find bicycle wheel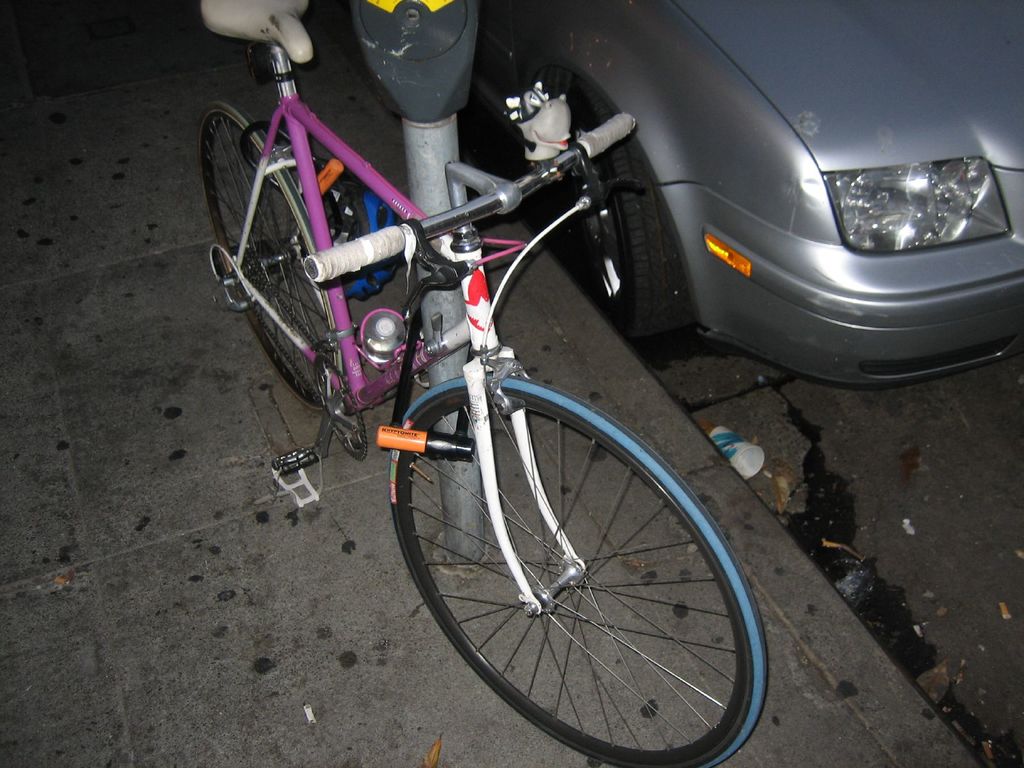
[left=386, top=360, right=767, bottom=767]
